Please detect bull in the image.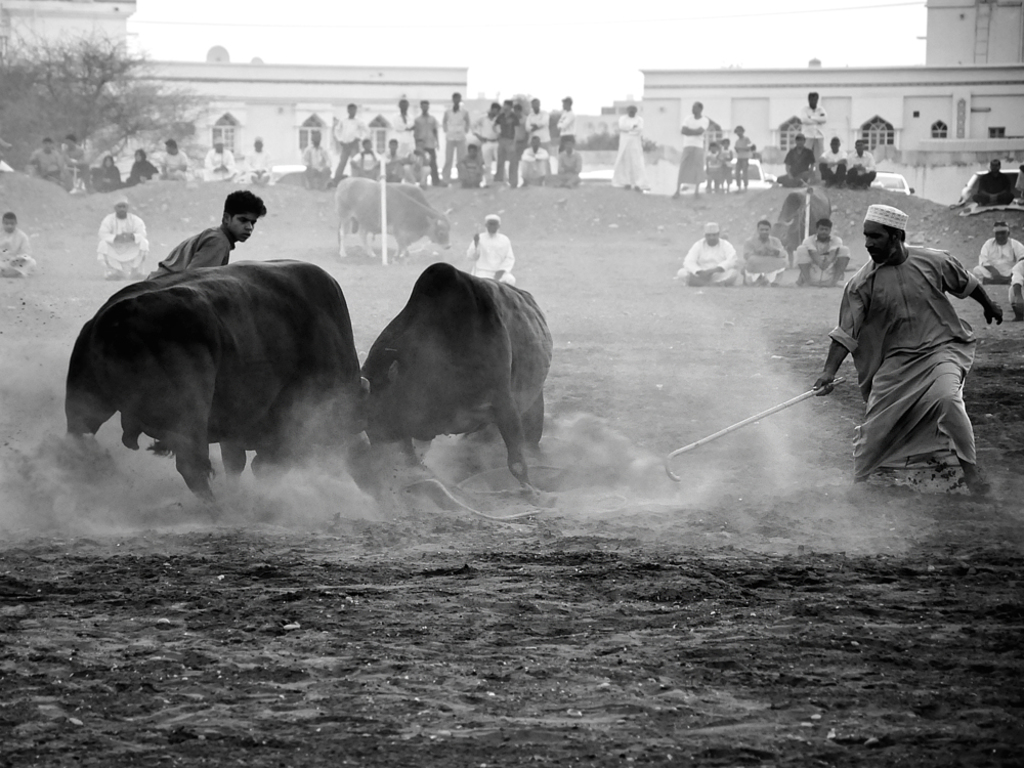
{"left": 326, "top": 257, "right": 560, "bottom": 500}.
